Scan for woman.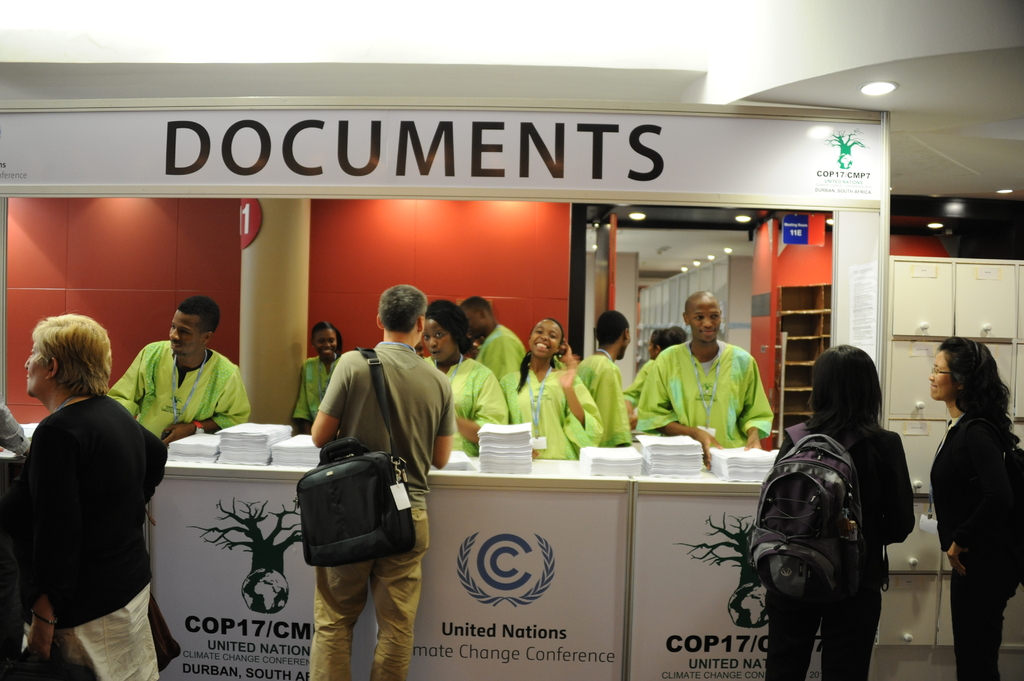
Scan result: <bbox>288, 314, 342, 444</bbox>.
